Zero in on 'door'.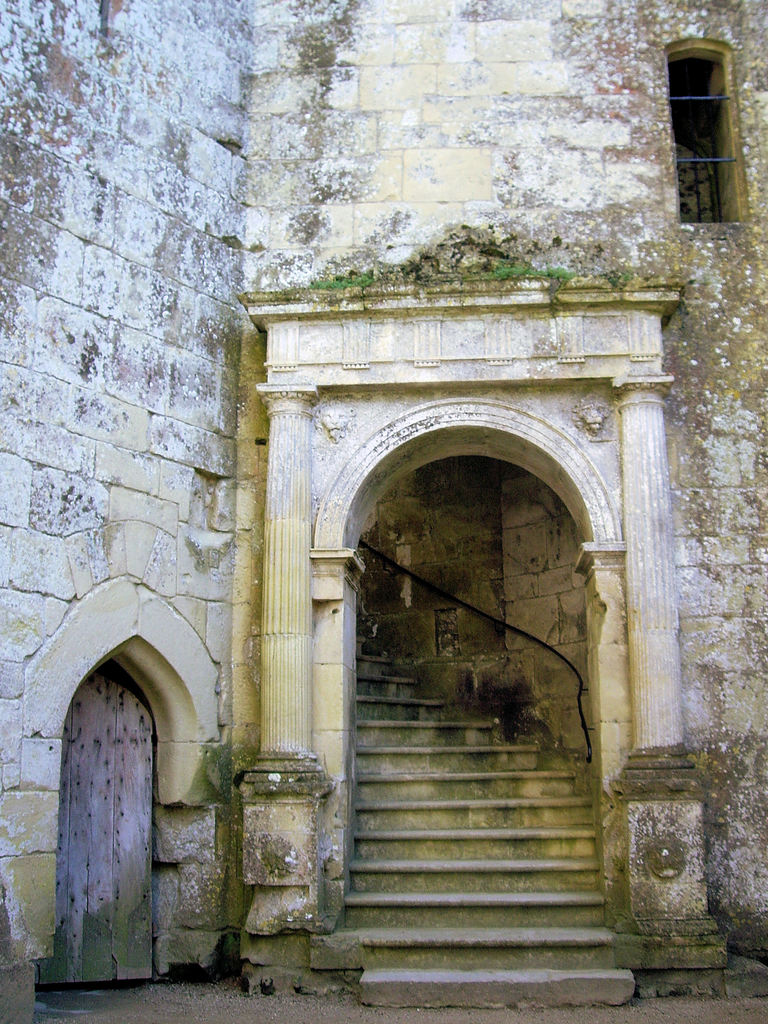
Zeroed in: Rect(72, 650, 161, 1005).
